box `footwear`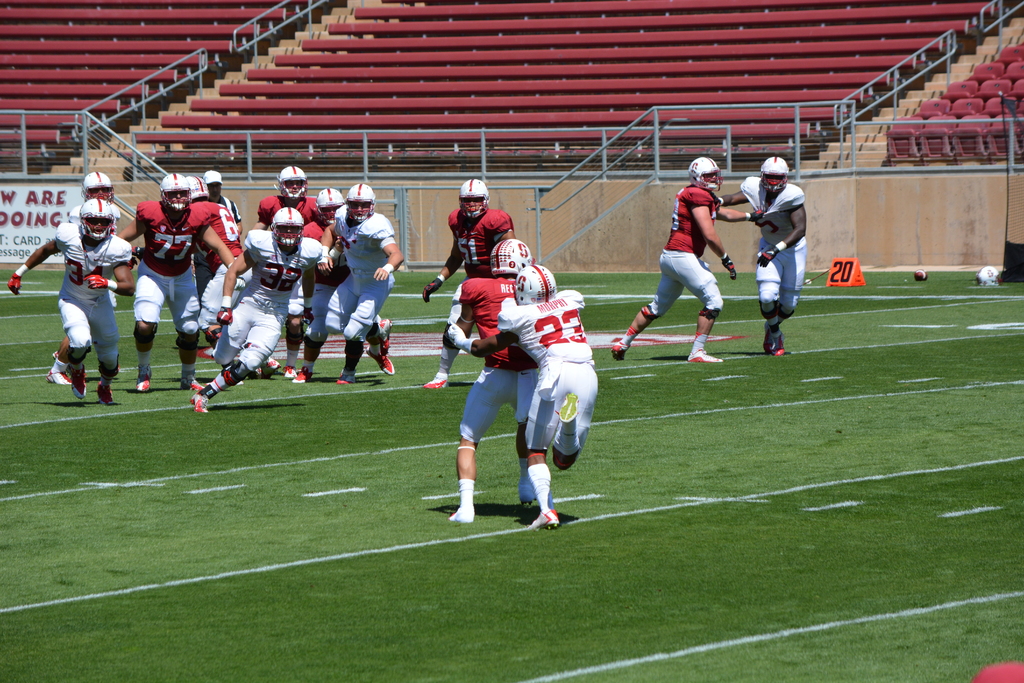
[x1=191, y1=386, x2=209, y2=413]
